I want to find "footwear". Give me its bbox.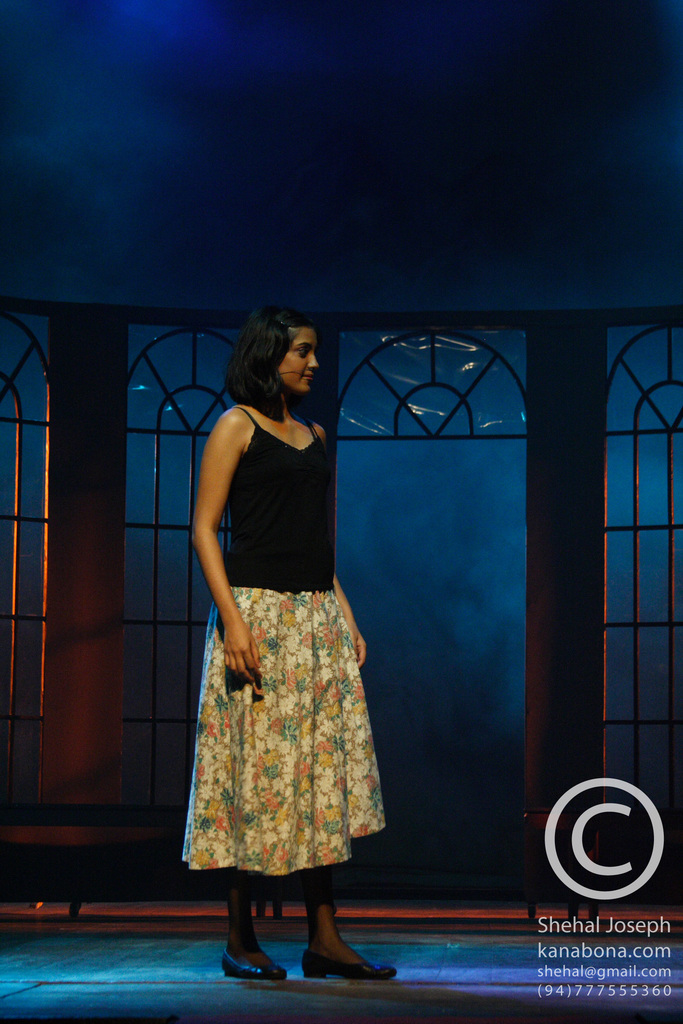
(217,946,289,984).
